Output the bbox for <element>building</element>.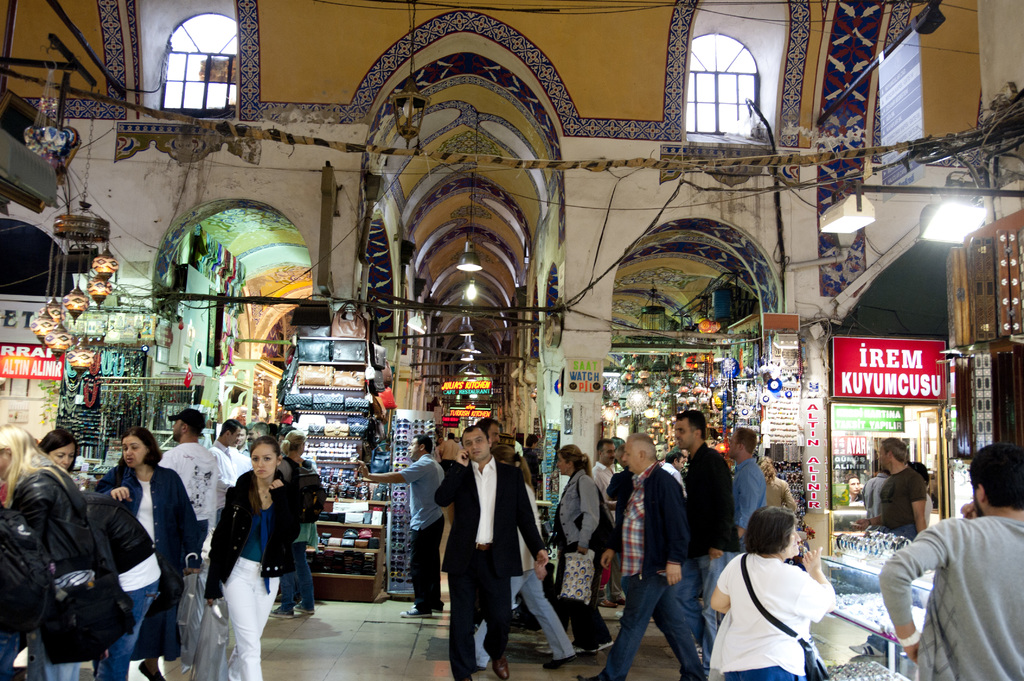
select_region(0, 0, 1023, 680).
